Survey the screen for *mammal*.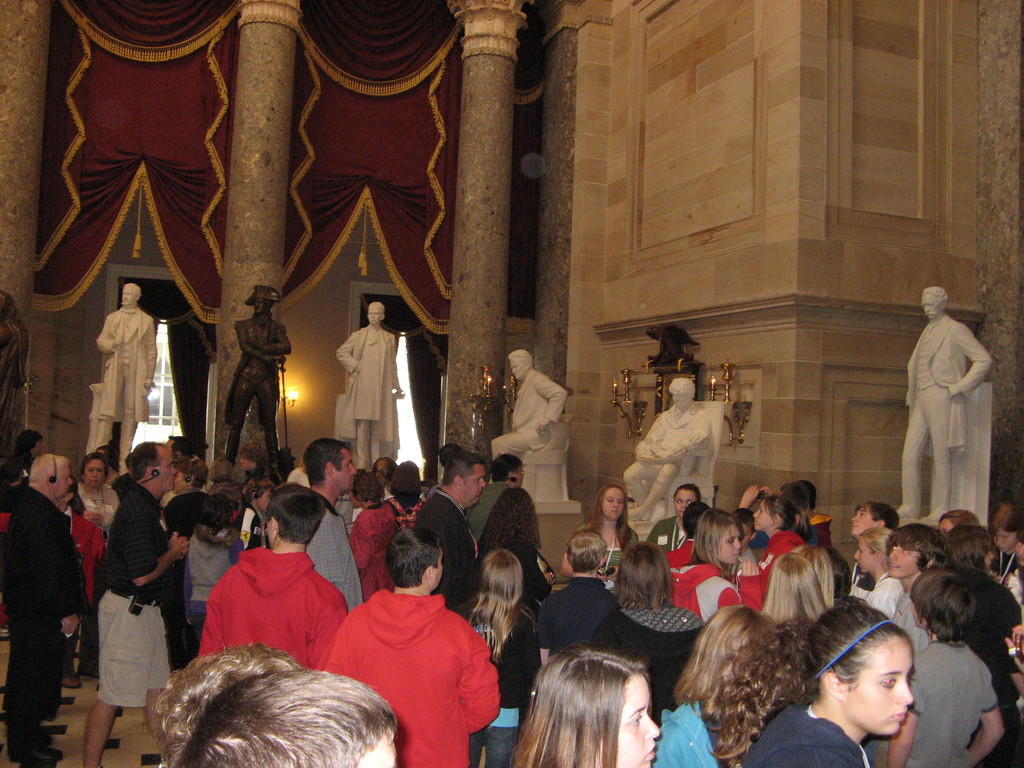
Survey found: (758, 552, 832, 623).
